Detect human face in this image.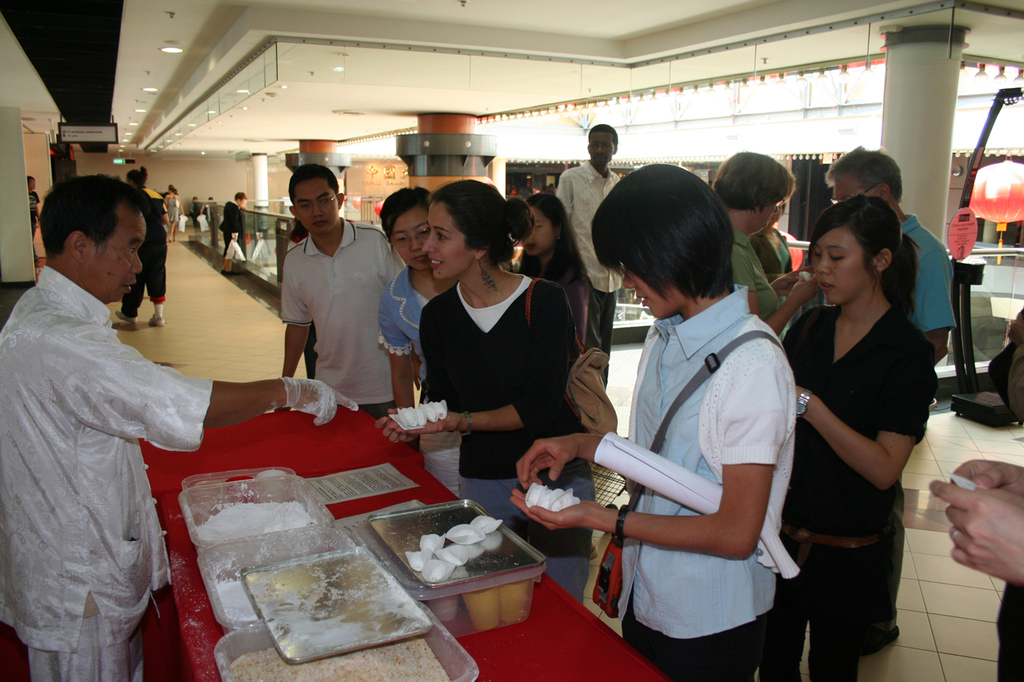
Detection: (294, 178, 336, 237).
